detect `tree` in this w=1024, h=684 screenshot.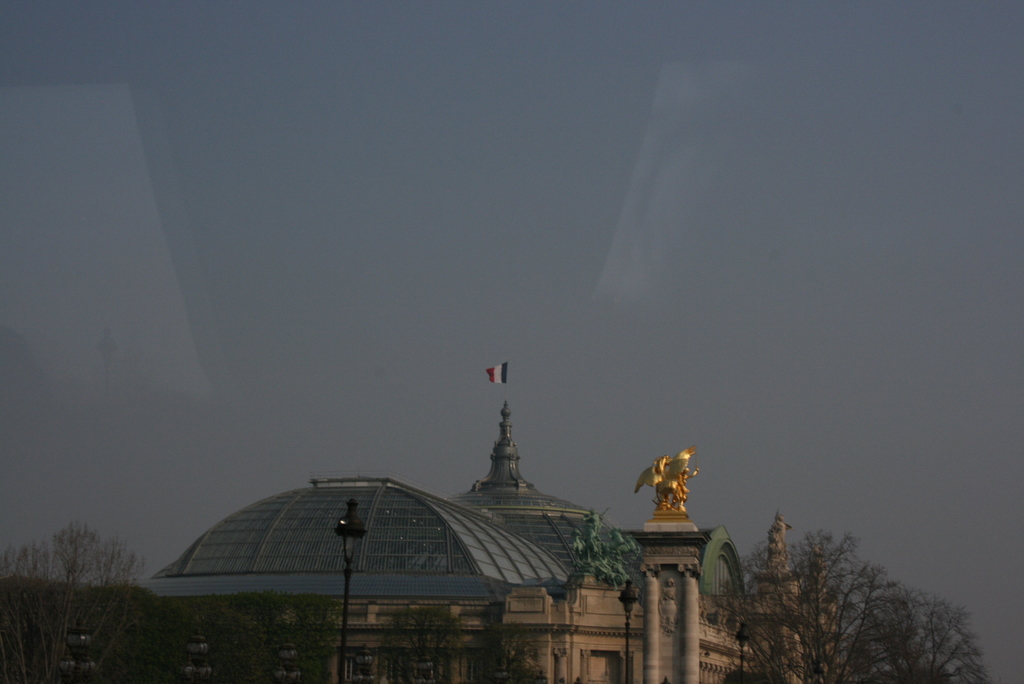
Detection: pyautogui.locateOnScreen(712, 527, 998, 683).
